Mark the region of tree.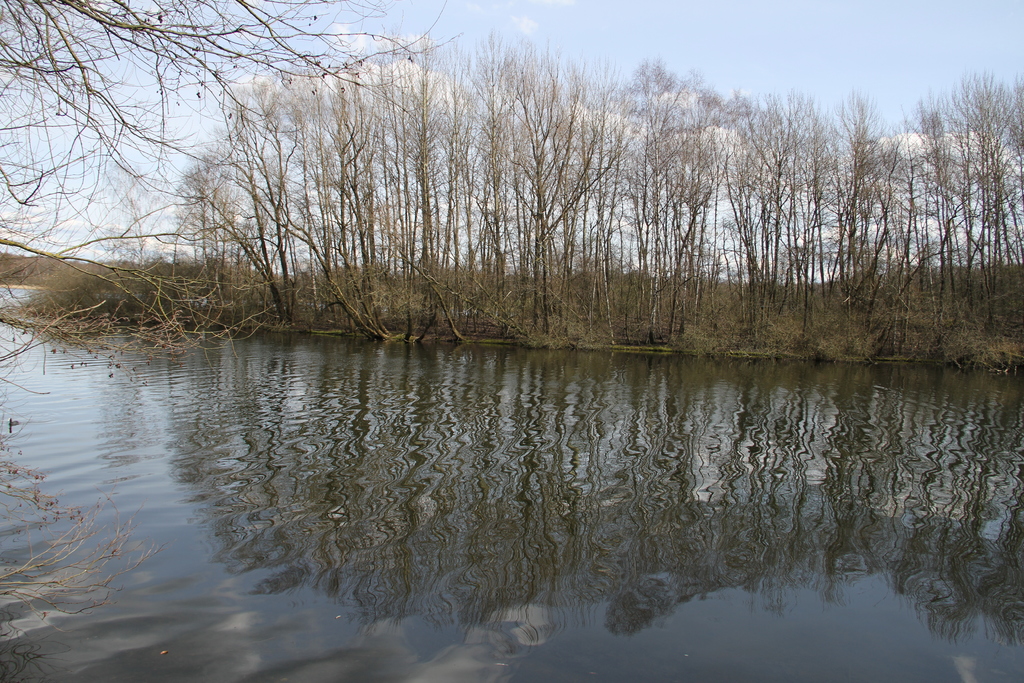
Region: detection(0, 0, 467, 400).
